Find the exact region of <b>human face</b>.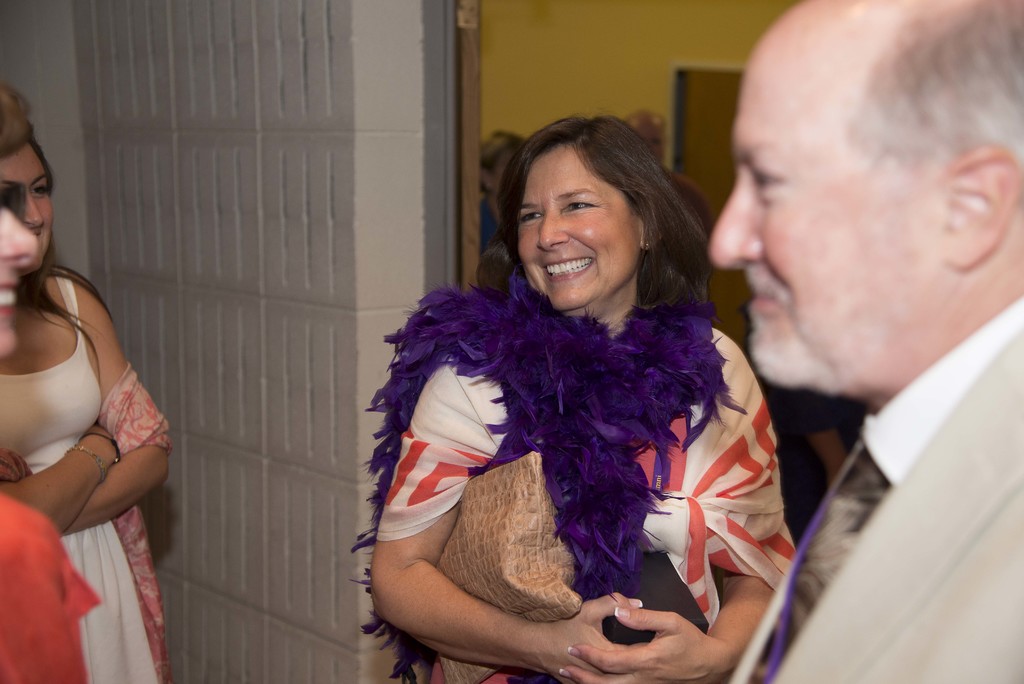
Exact region: bbox=[7, 140, 56, 258].
